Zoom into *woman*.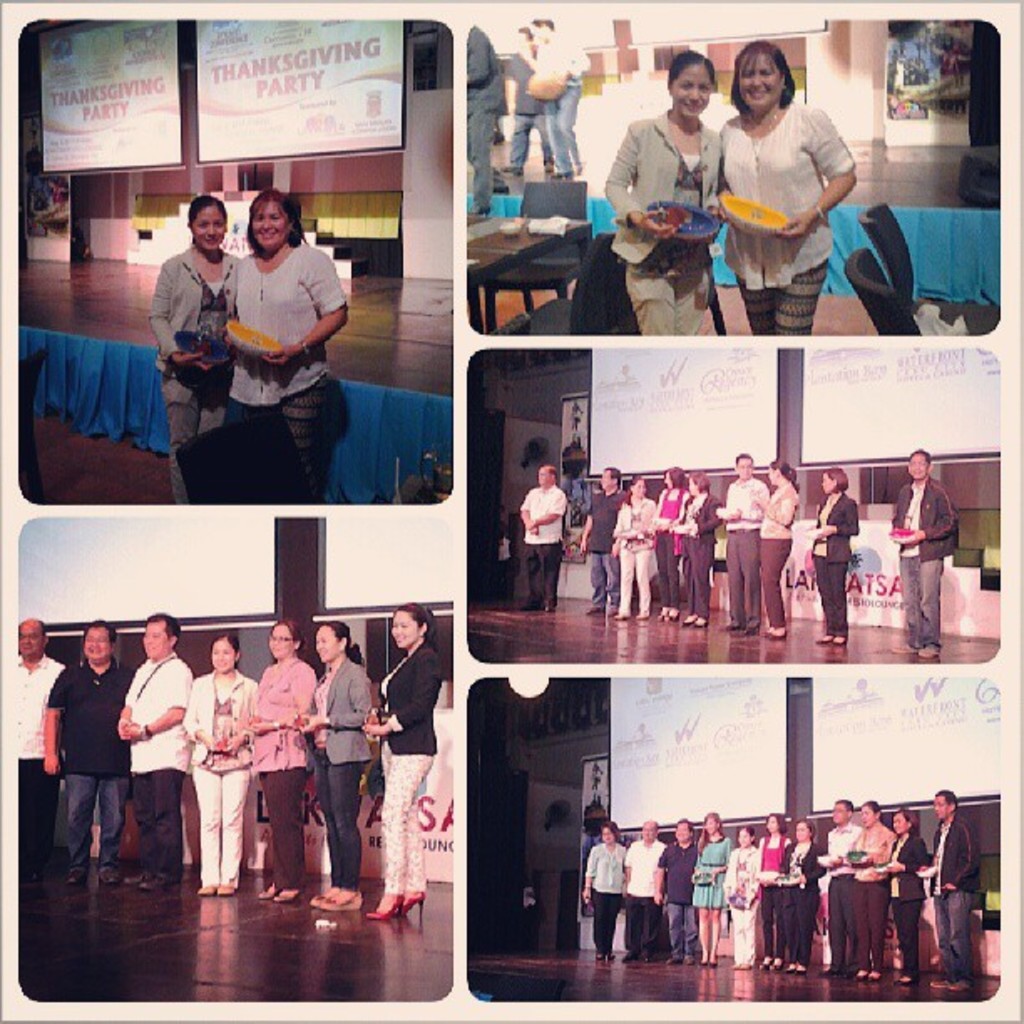
Zoom target: left=805, top=470, right=858, bottom=646.
